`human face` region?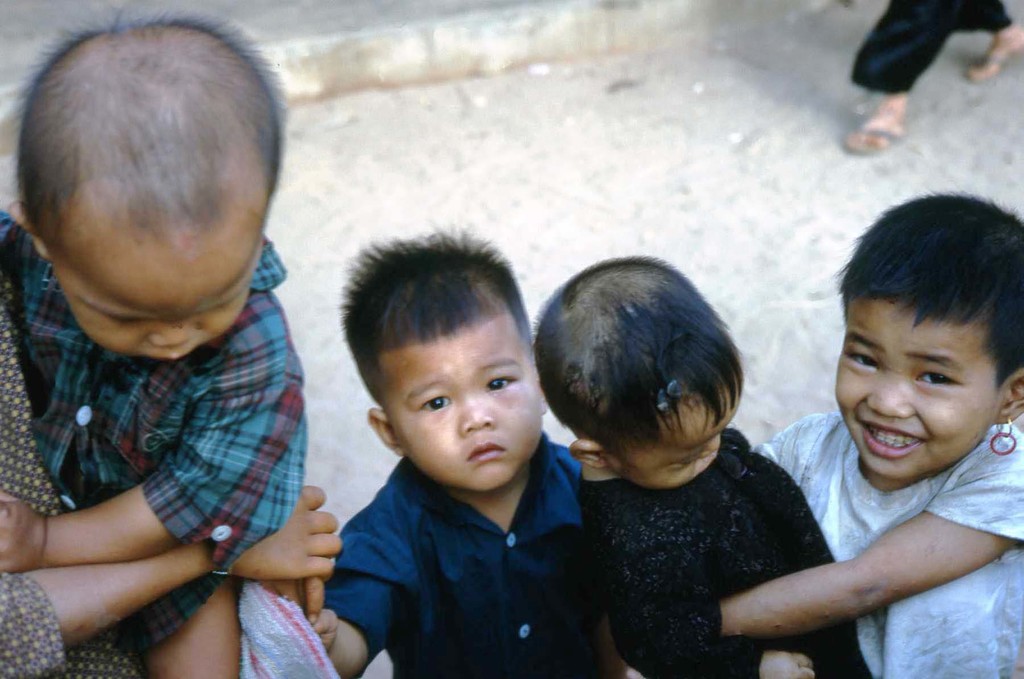
[612,392,740,498]
